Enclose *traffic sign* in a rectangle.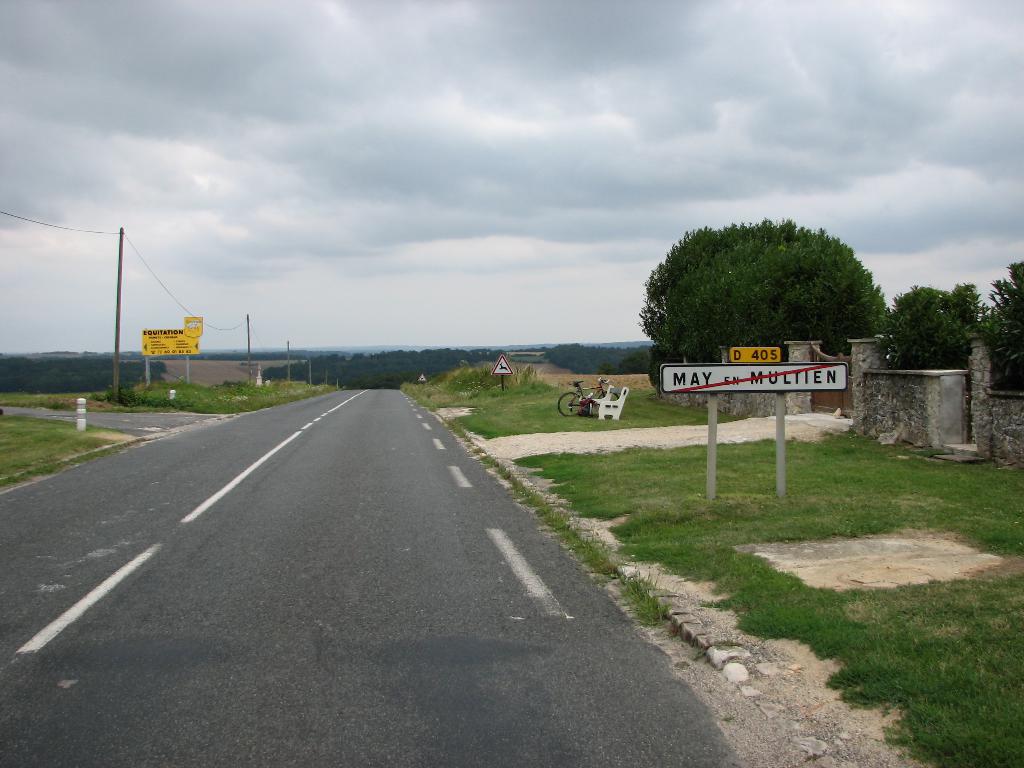
<region>185, 312, 201, 339</region>.
